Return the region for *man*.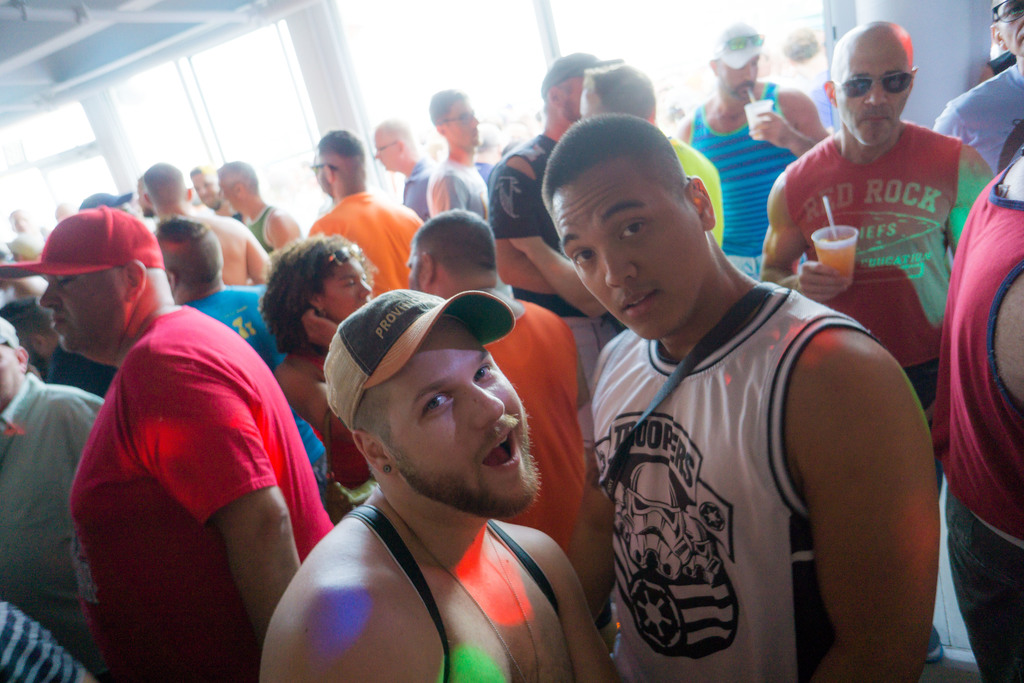
Rect(487, 51, 630, 385).
